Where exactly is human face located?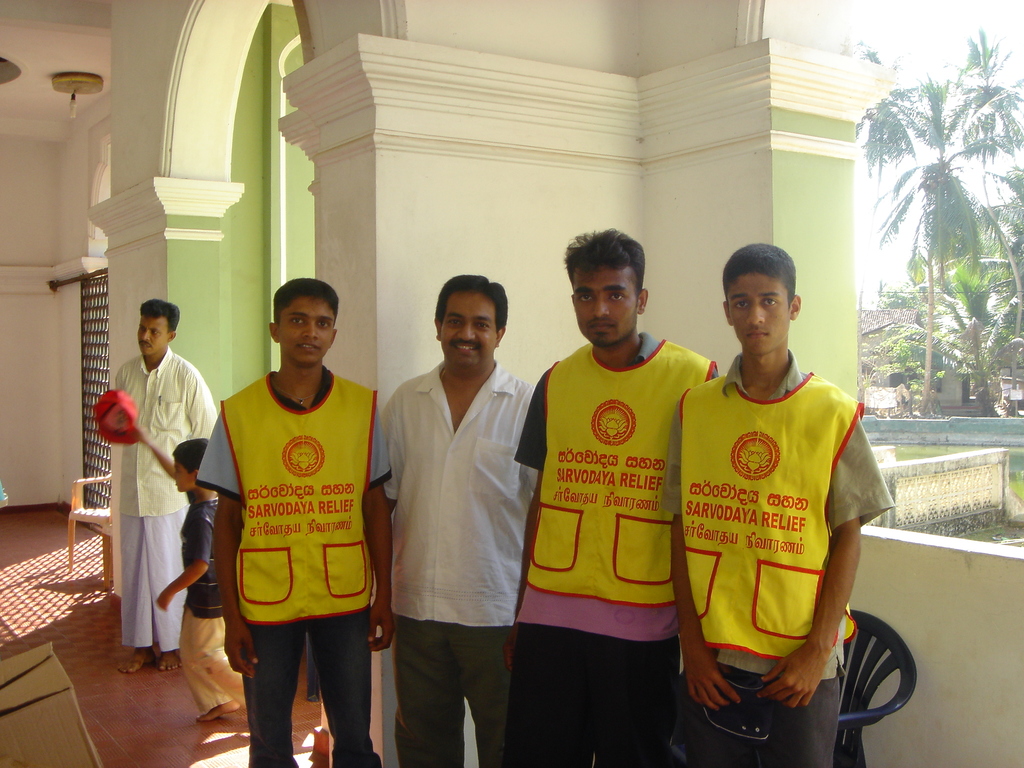
Its bounding box is 716:271:779:360.
